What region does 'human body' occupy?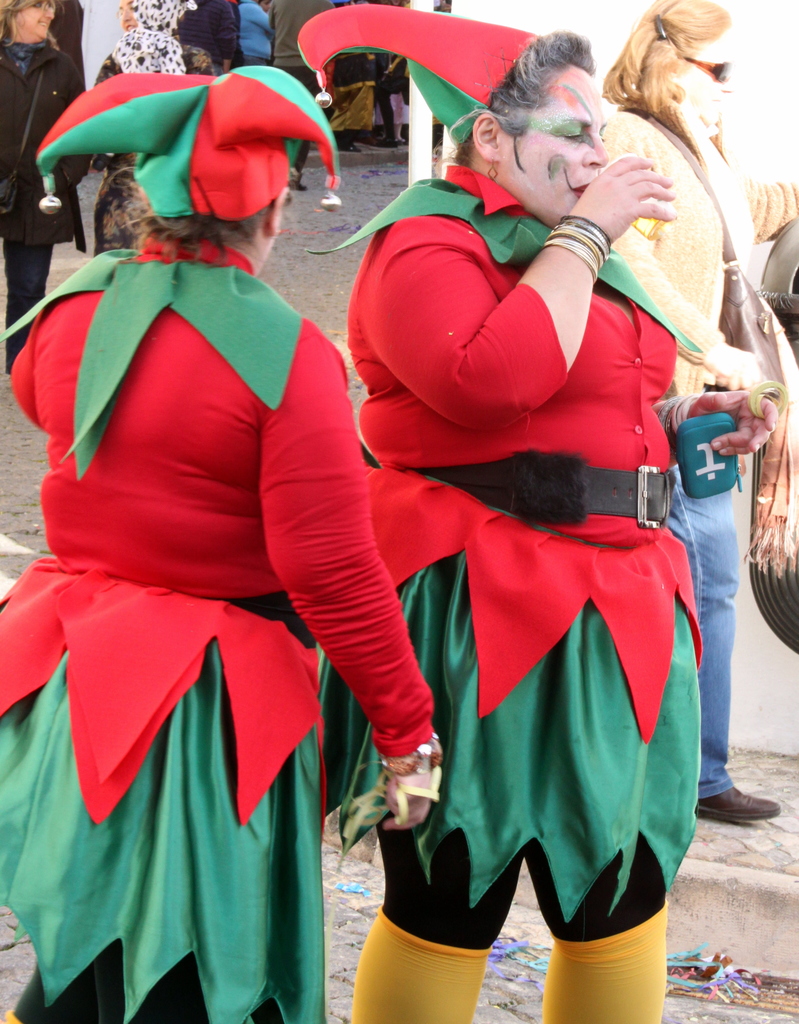
[3, 50, 88, 367].
